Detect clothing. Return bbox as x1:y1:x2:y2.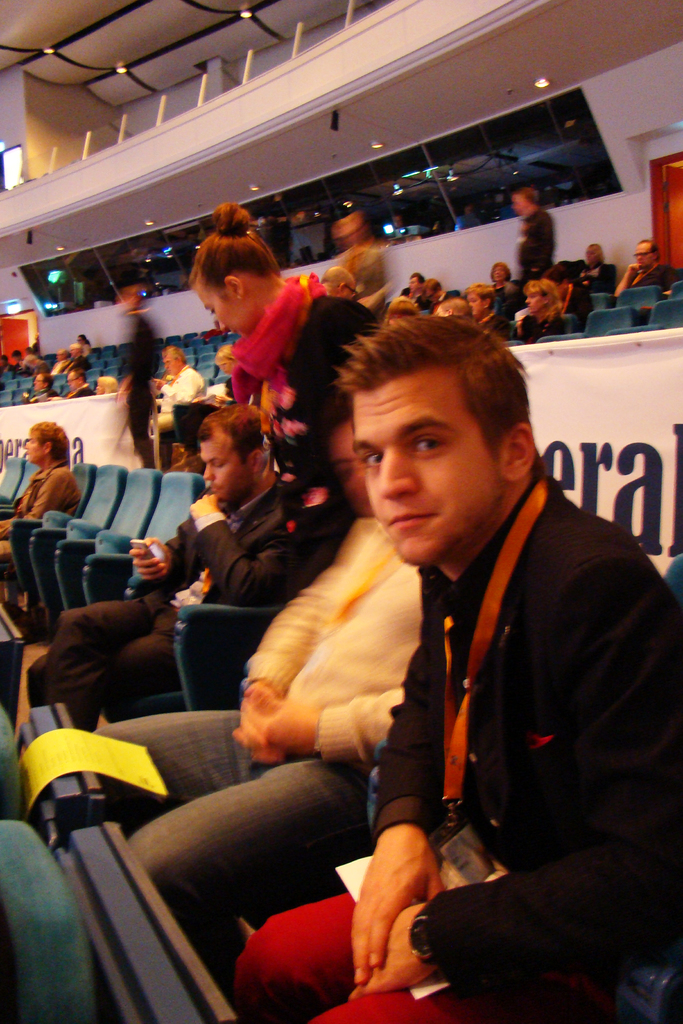
516:308:571:345.
